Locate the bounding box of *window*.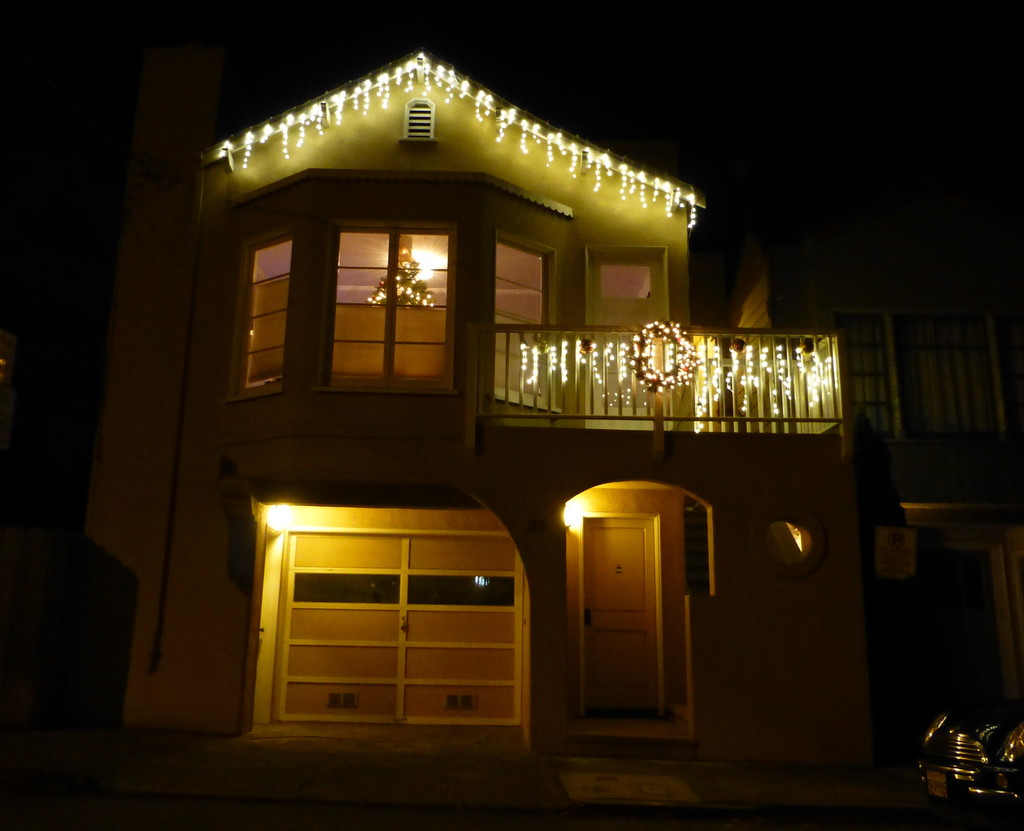
Bounding box: bbox=(309, 196, 469, 400).
